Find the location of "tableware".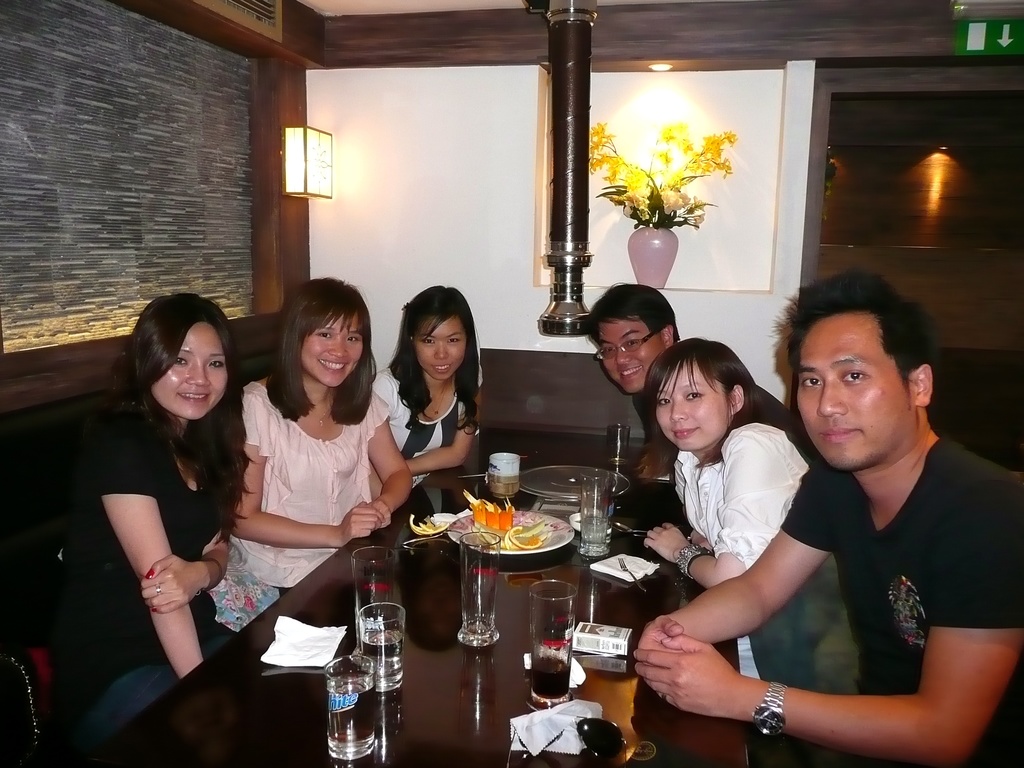
Location: <box>447,508,575,554</box>.
